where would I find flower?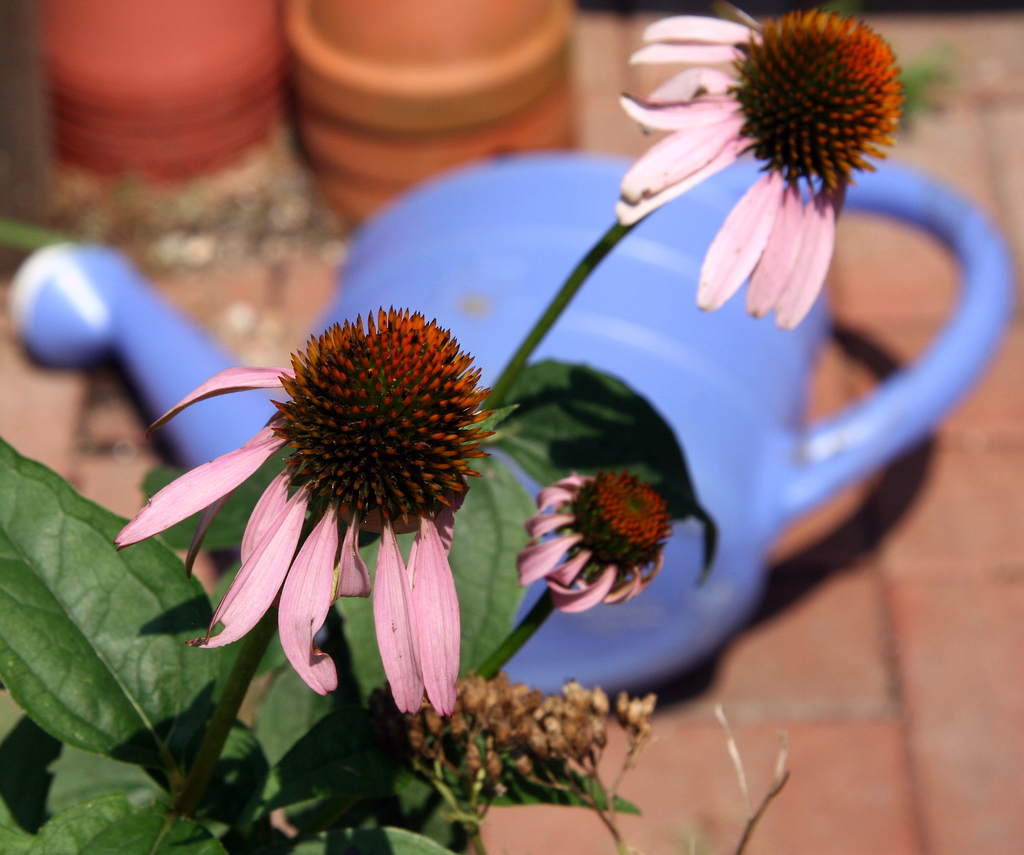
At BBox(107, 303, 494, 714).
